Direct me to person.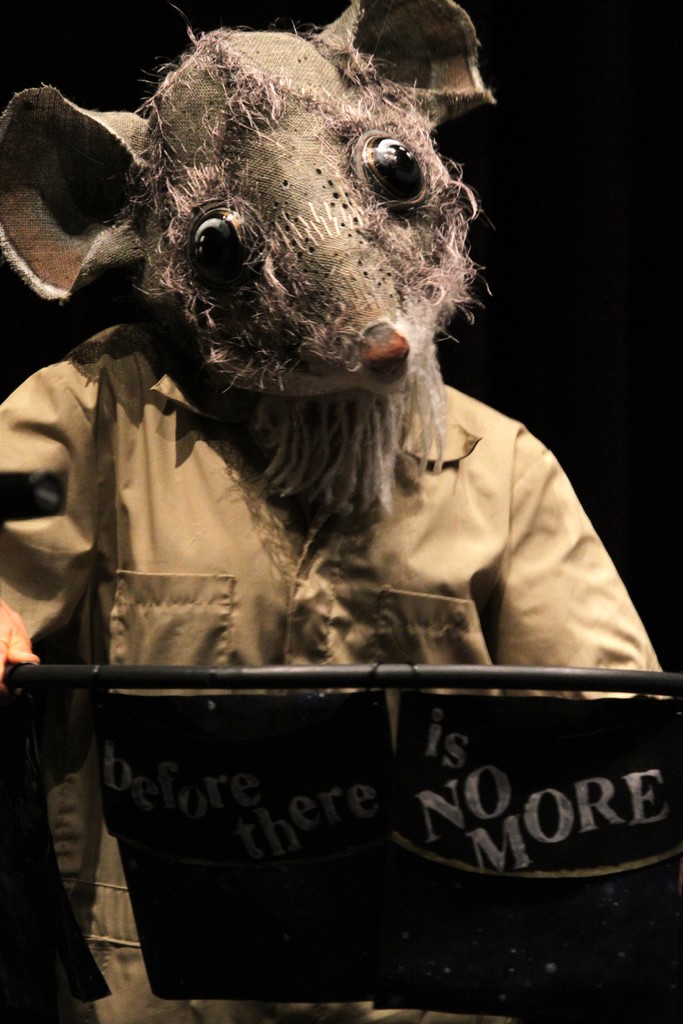
Direction: 19,68,621,968.
